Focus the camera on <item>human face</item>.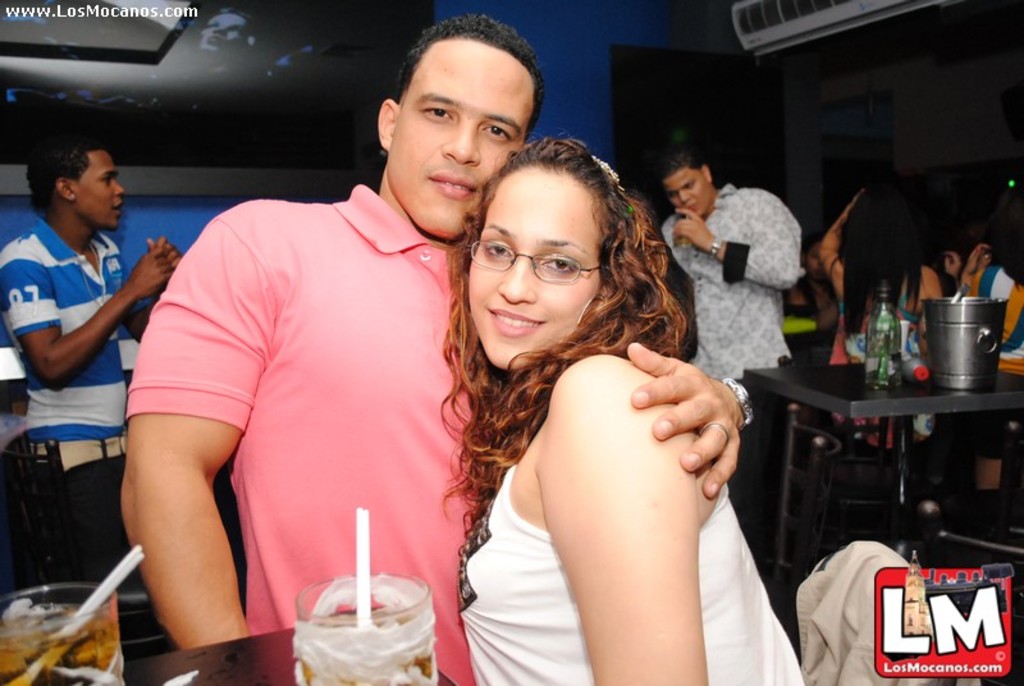
Focus region: (667, 166, 712, 210).
